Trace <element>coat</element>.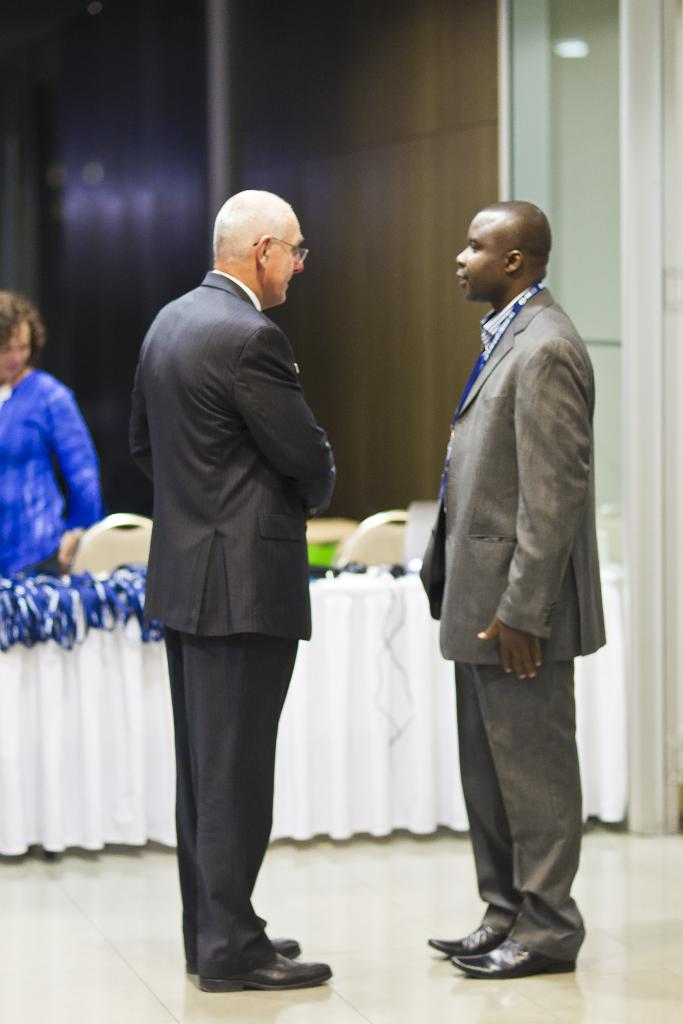
Traced to 414,287,605,664.
